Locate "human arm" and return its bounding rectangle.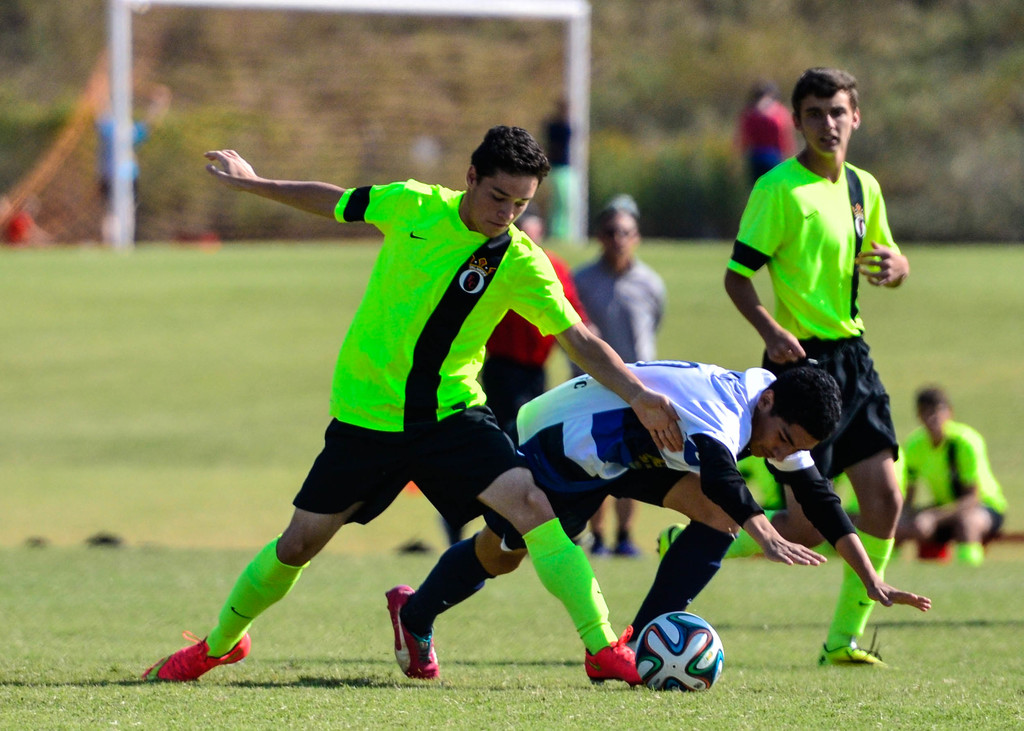
698:433:817:566.
